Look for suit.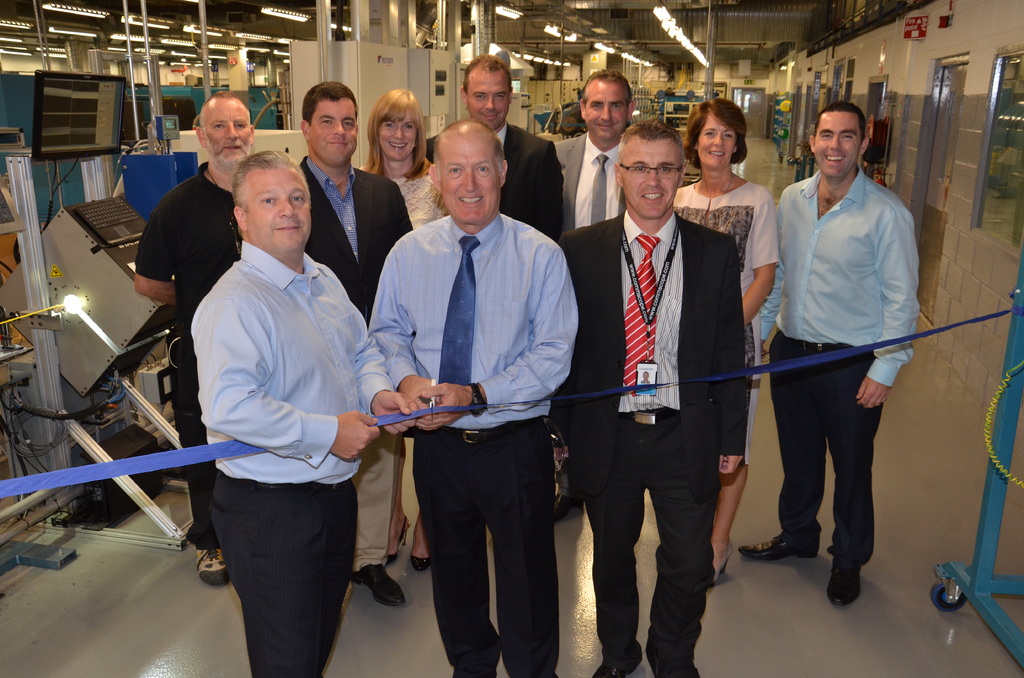
Found: pyautogui.locateOnScreen(424, 121, 562, 247).
